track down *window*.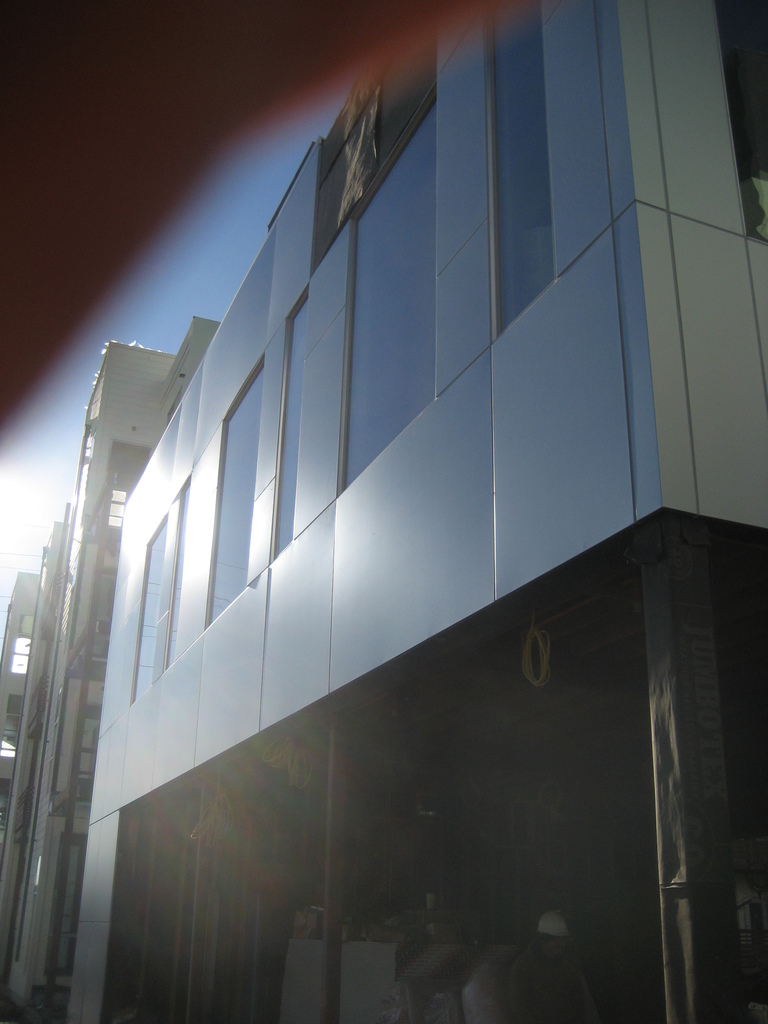
Tracked to l=337, t=100, r=440, b=492.
